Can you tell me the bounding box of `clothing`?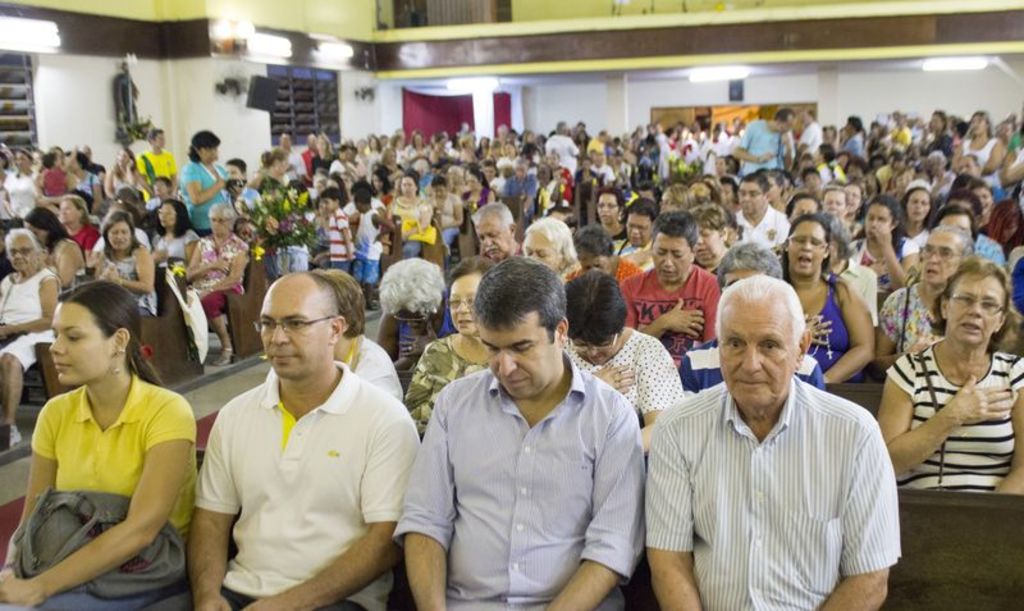
region(70, 214, 101, 250).
